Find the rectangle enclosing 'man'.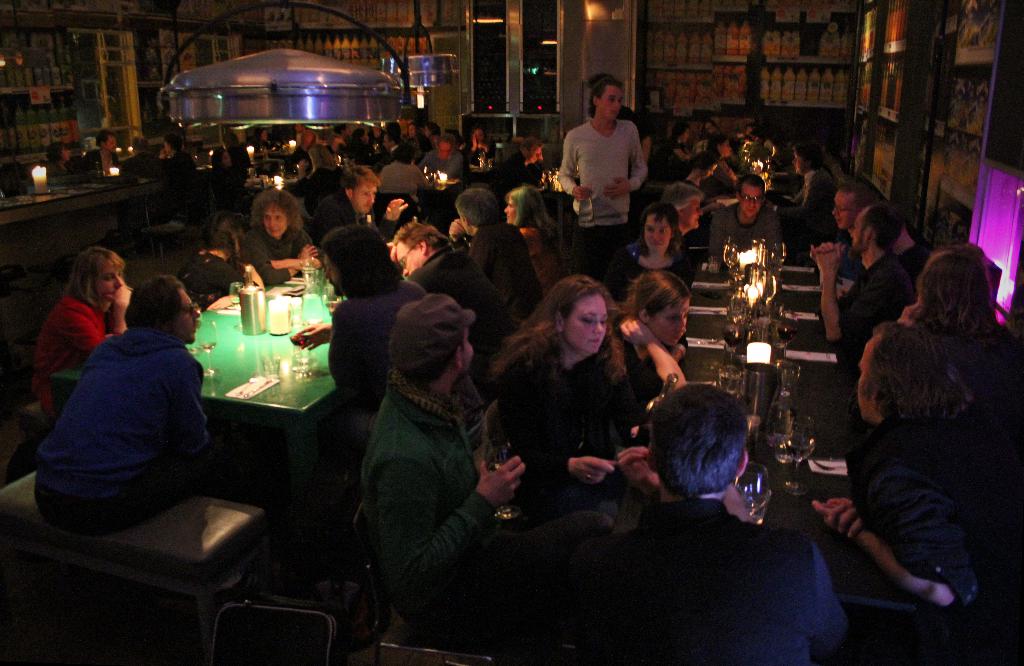
[left=666, top=180, right=706, bottom=238].
